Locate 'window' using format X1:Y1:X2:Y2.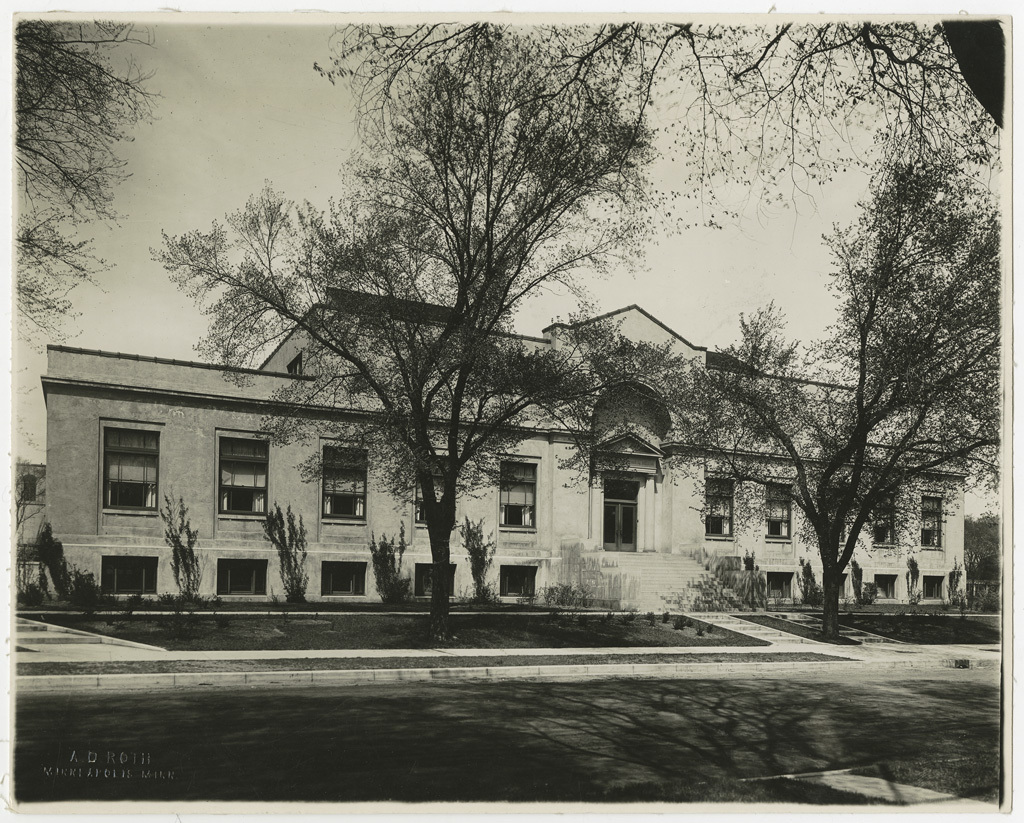
102:554:160:591.
